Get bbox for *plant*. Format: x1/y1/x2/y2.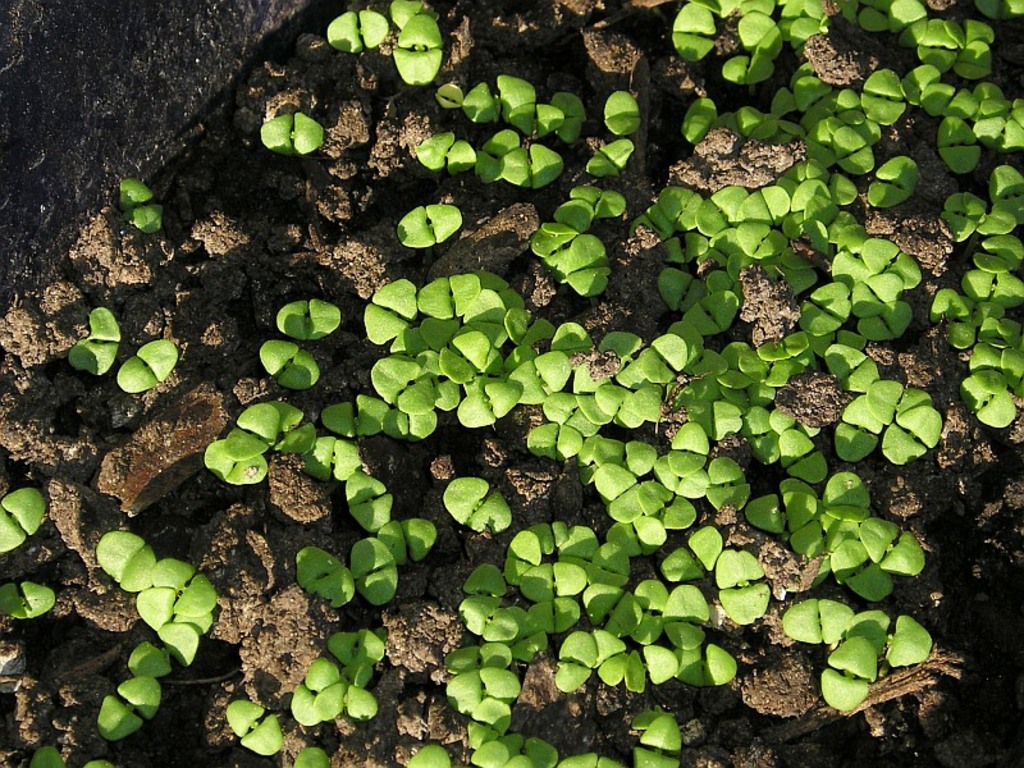
667/584/709/630.
